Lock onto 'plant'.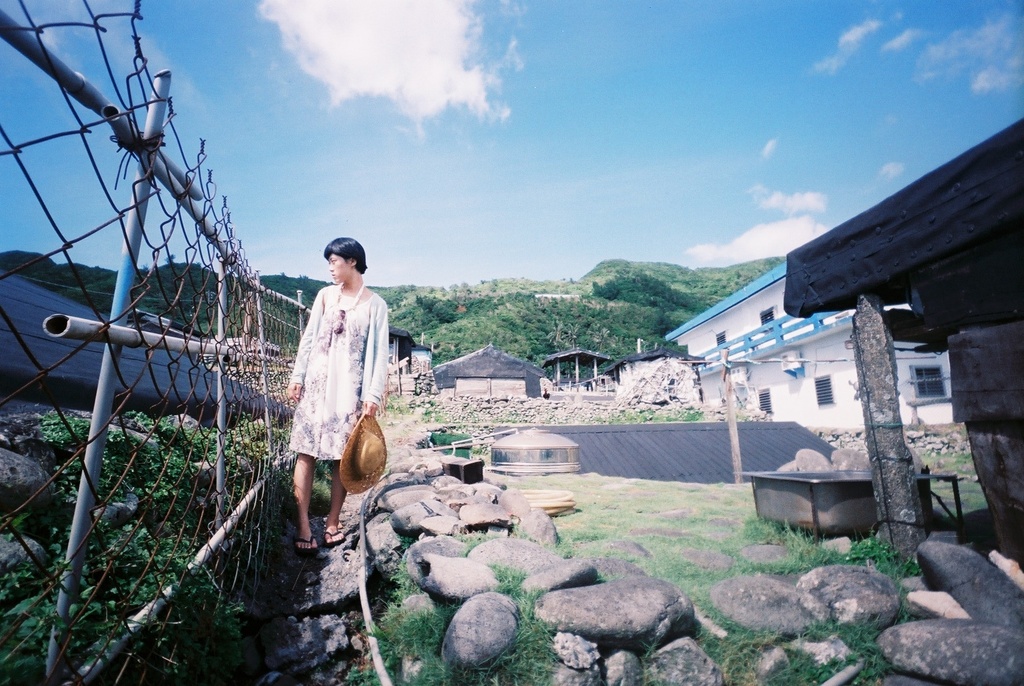
Locked: detection(308, 476, 335, 518).
